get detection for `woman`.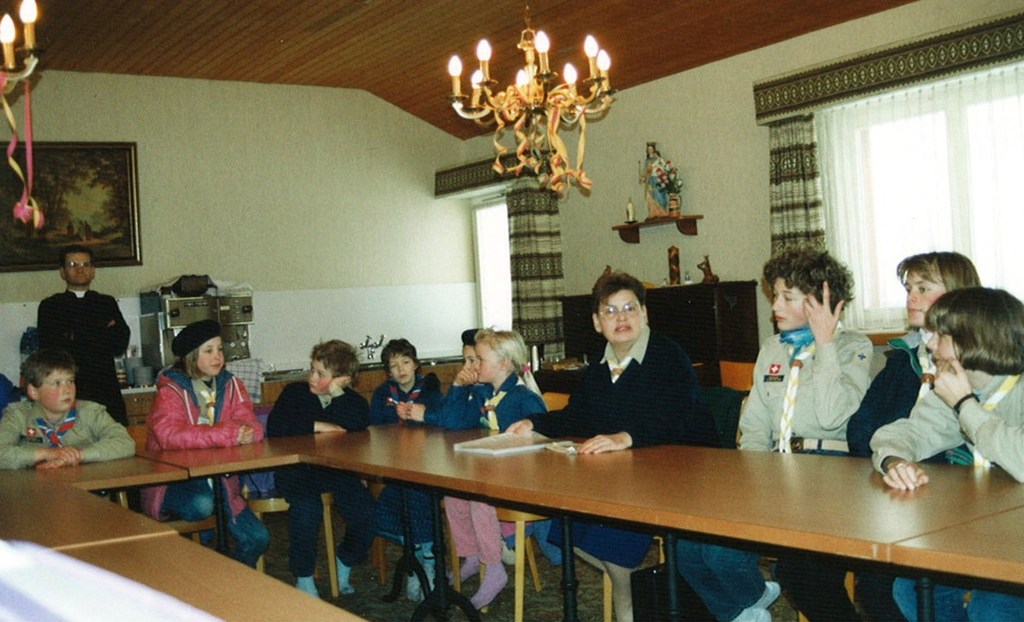
Detection: left=773, top=253, right=982, bottom=621.
